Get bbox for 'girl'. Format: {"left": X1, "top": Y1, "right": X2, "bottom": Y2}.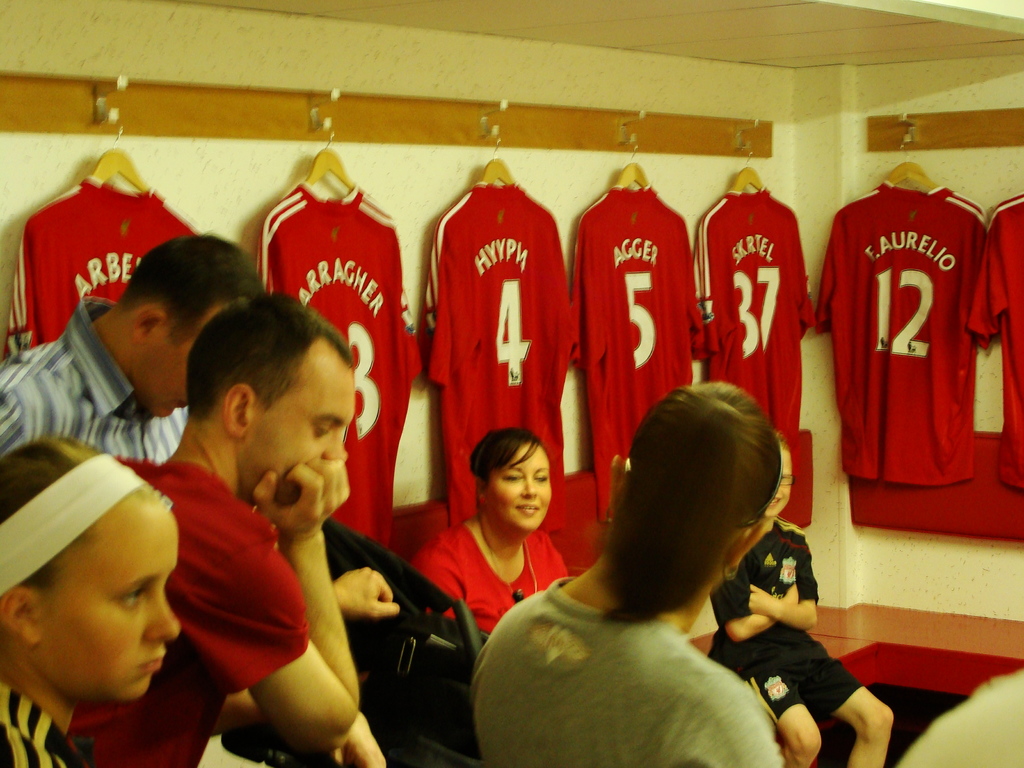
{"left": 708, "top": 431, "right": 893, "bottom": 767}.
